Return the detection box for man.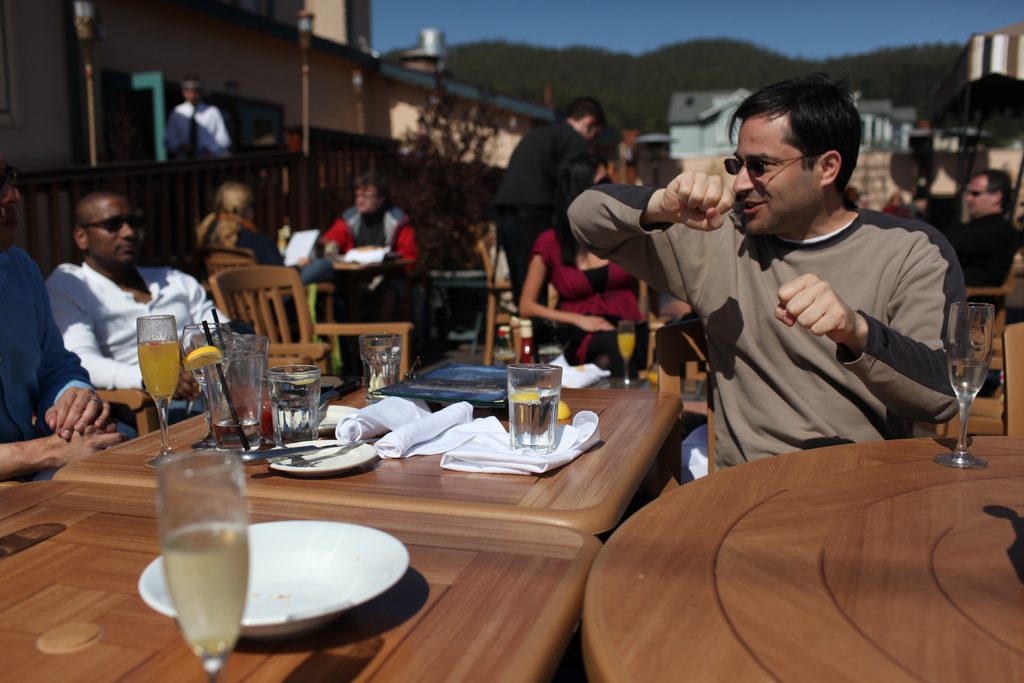
select_region(44, 190, 236, 441).
